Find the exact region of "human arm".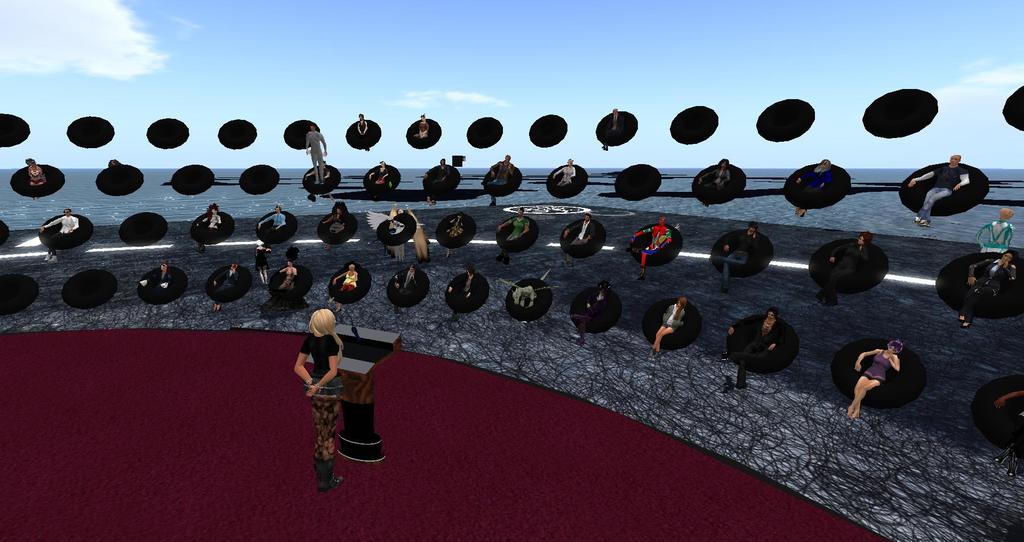
Exact region: [x1=966, y1=258, x2=988, y2=287].
